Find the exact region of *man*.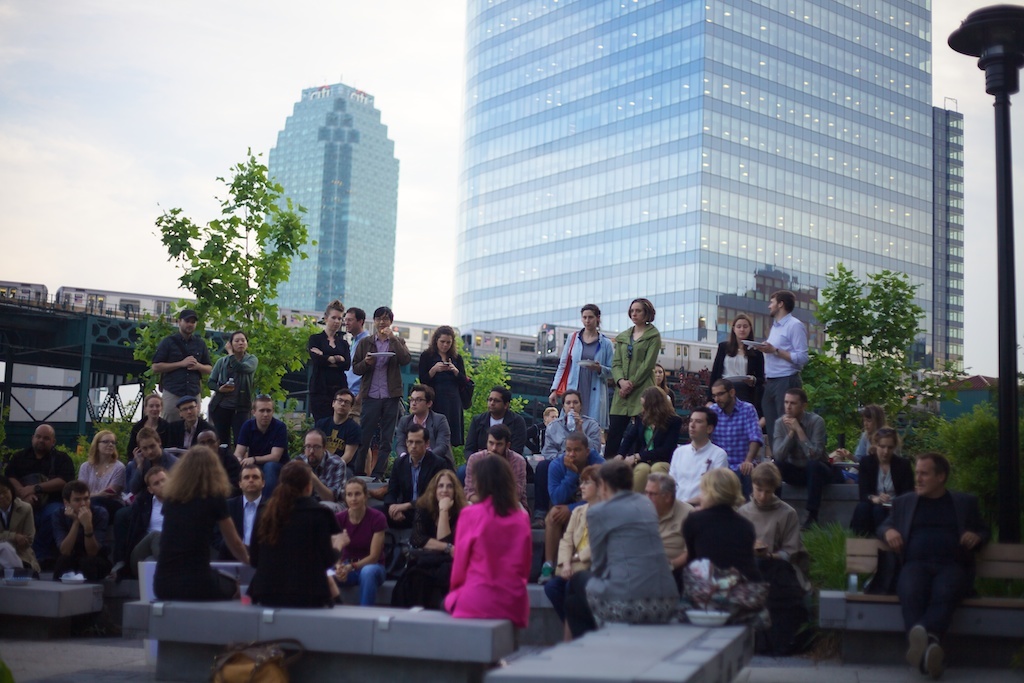
Exact region: {"left": 706, "top": 381, "right": 758, "bottom": 498}.
